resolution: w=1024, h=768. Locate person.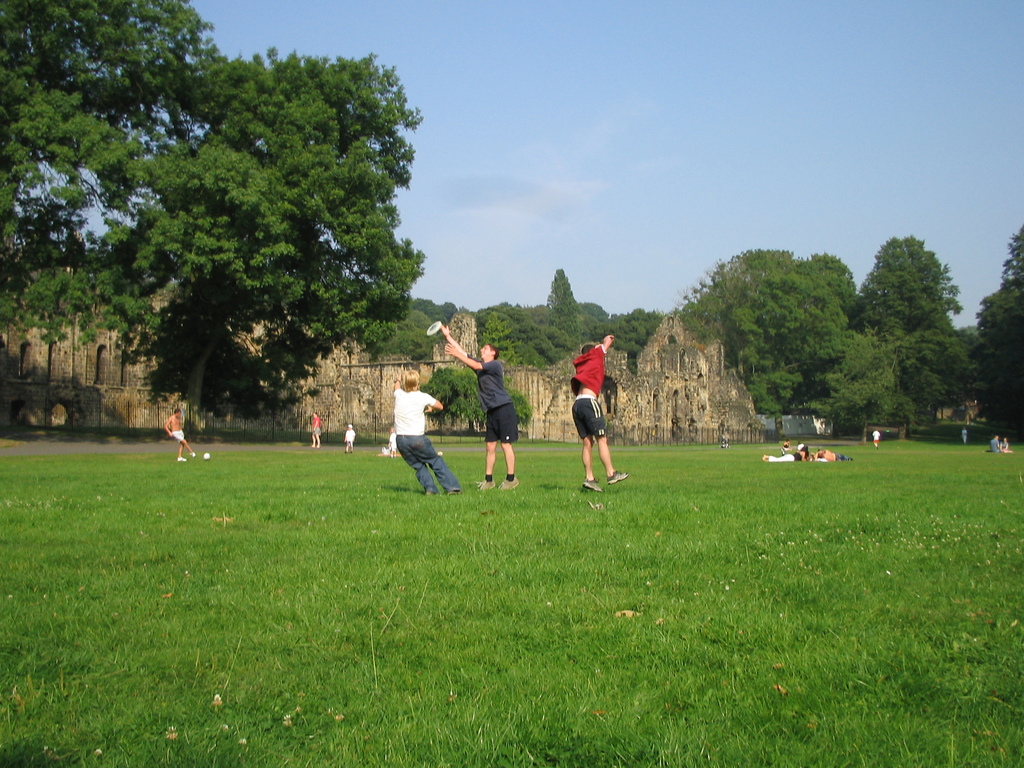
detection(385, 431, 398, 454).
